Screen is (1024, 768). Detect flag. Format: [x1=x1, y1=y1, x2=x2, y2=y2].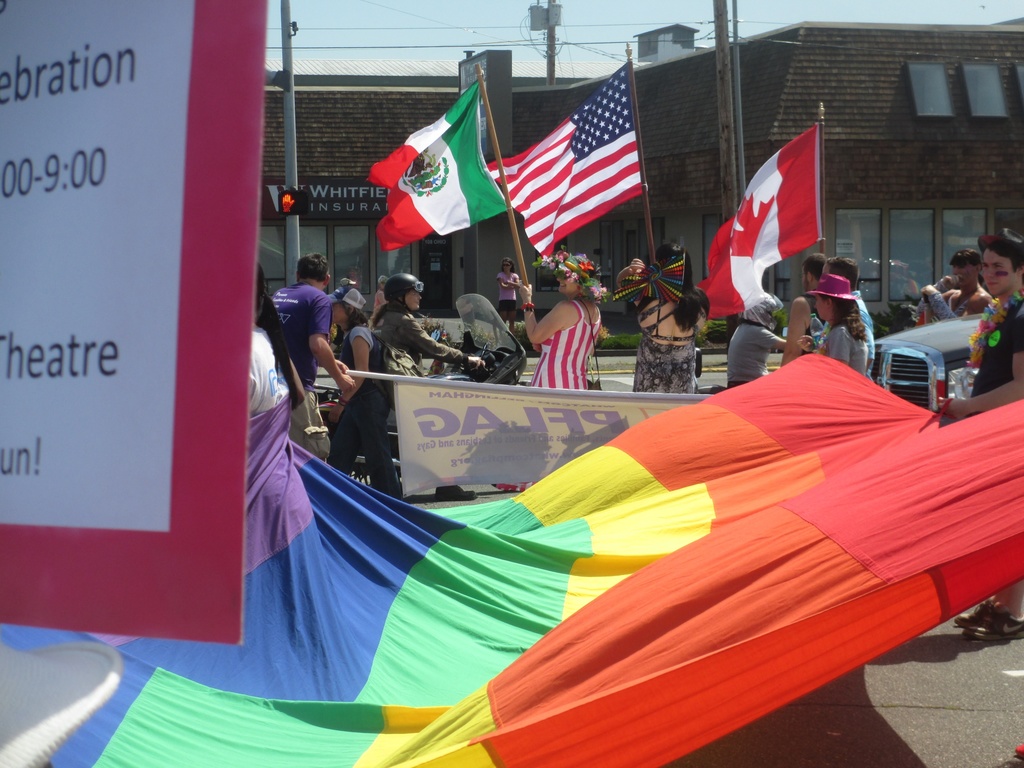
[x1=477, y1=56, x2=648, y2=261].
